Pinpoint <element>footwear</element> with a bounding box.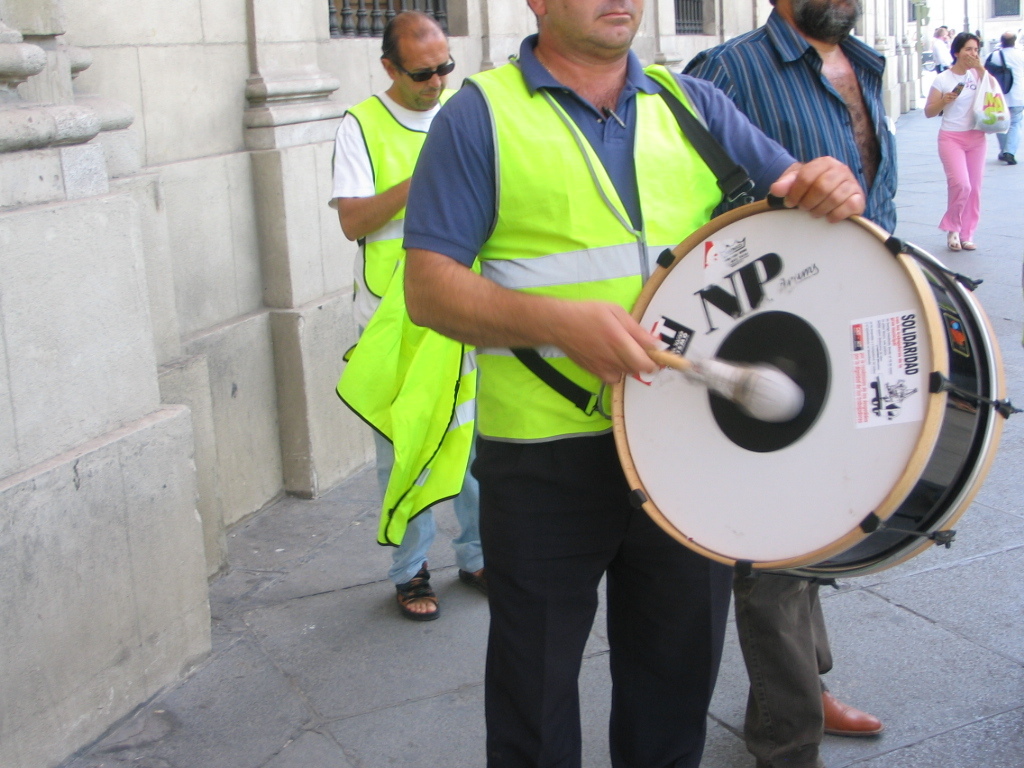
bbox(948, 231, 959, 250).
